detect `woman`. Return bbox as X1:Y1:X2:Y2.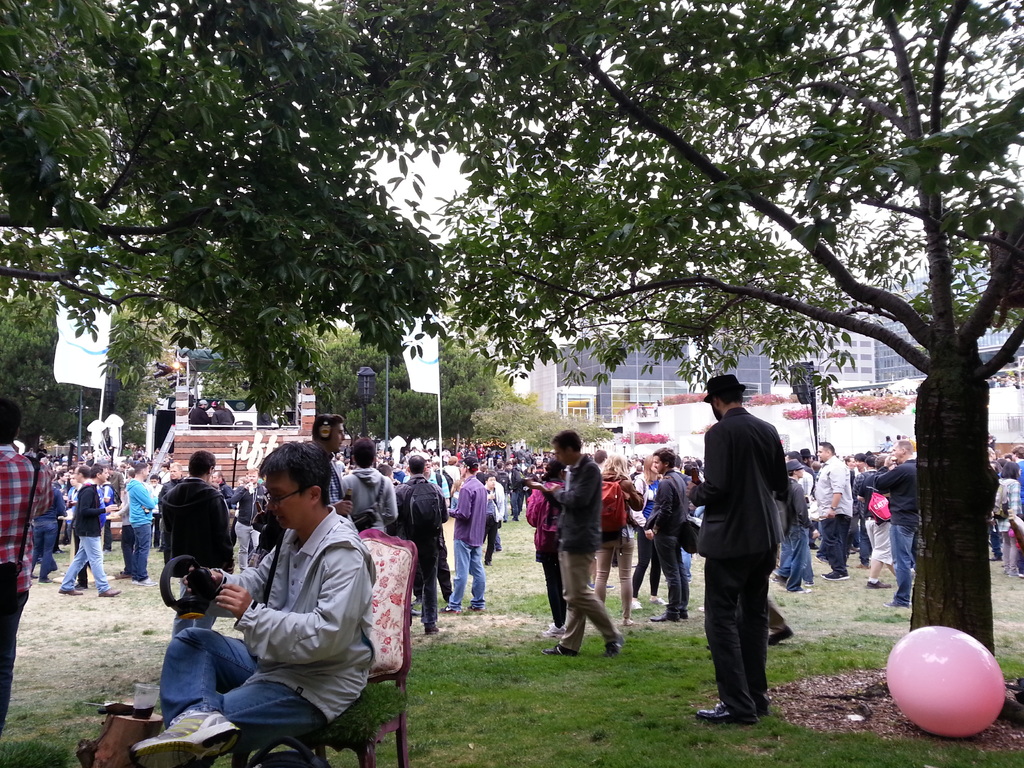
209:468:245:506.
